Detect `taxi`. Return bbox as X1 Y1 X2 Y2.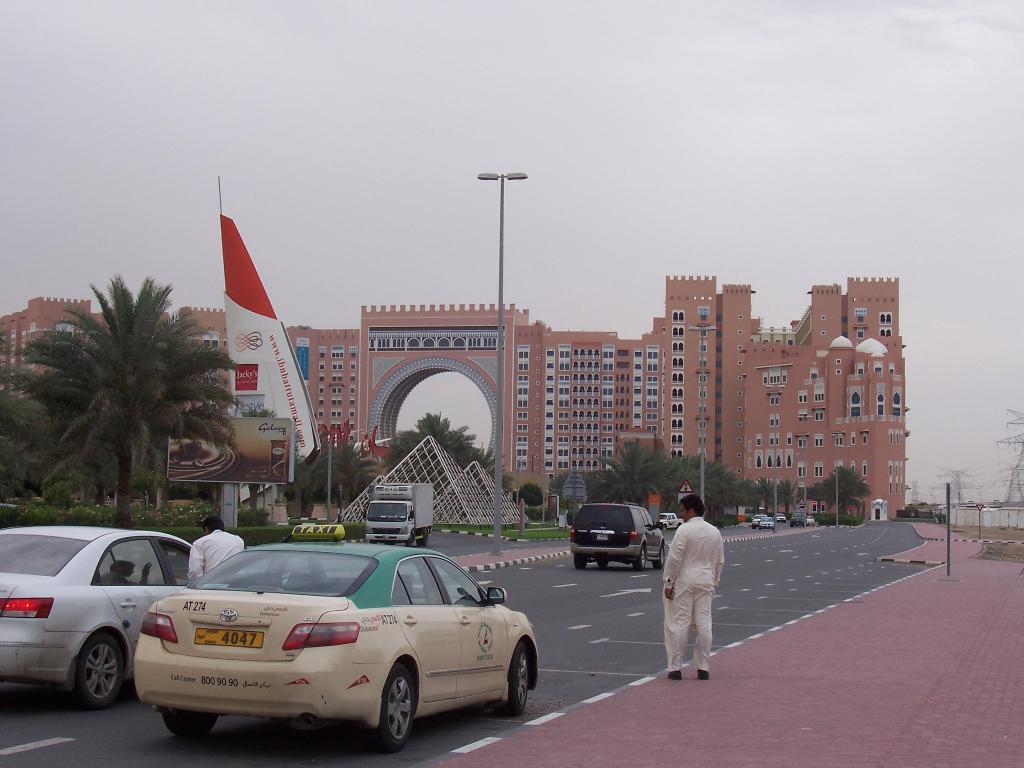
131 523 541 753.
